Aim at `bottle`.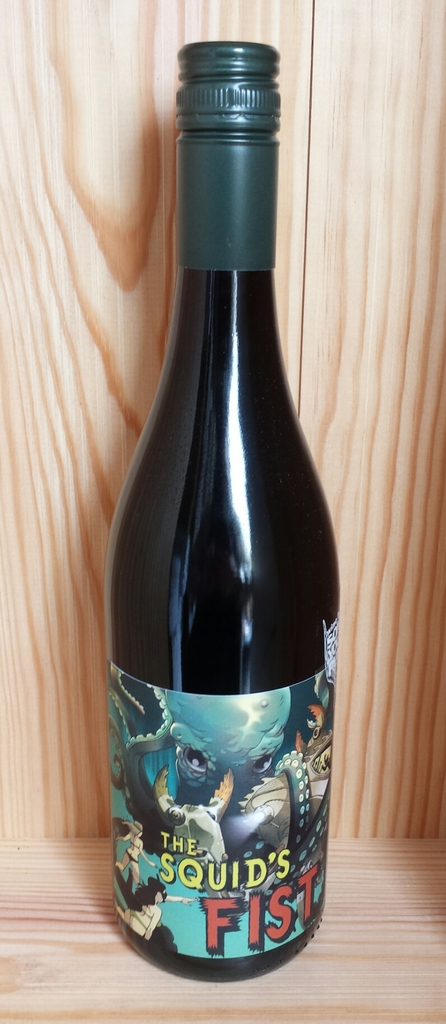
Aimed at <bbox>105, 68, 342, 1004</bbox>.
